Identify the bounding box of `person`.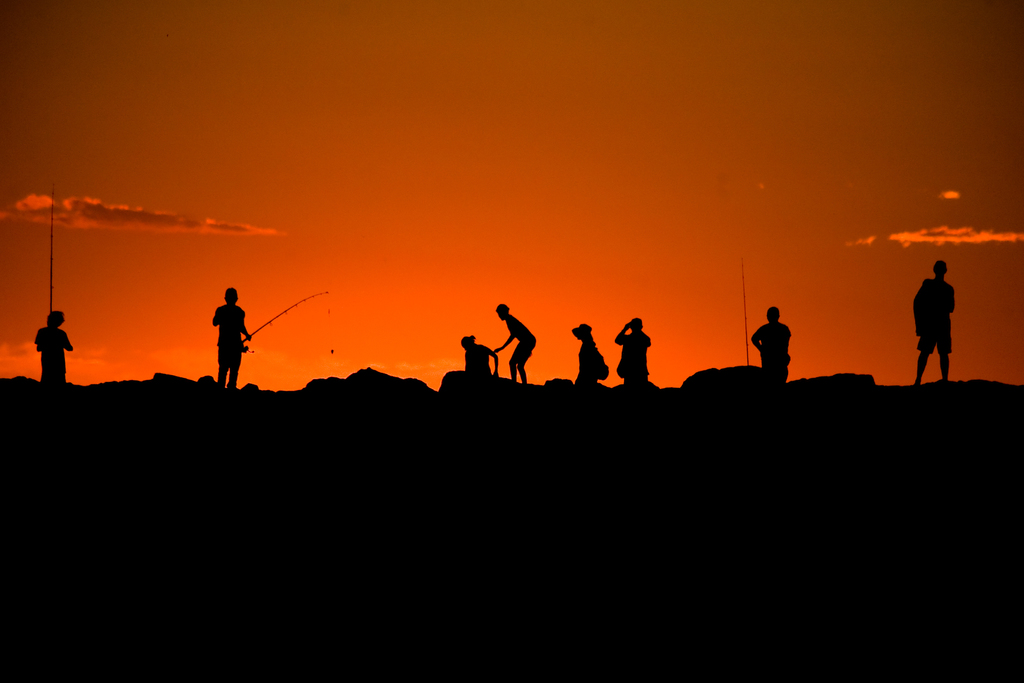
(755, 308, 784, 377).
